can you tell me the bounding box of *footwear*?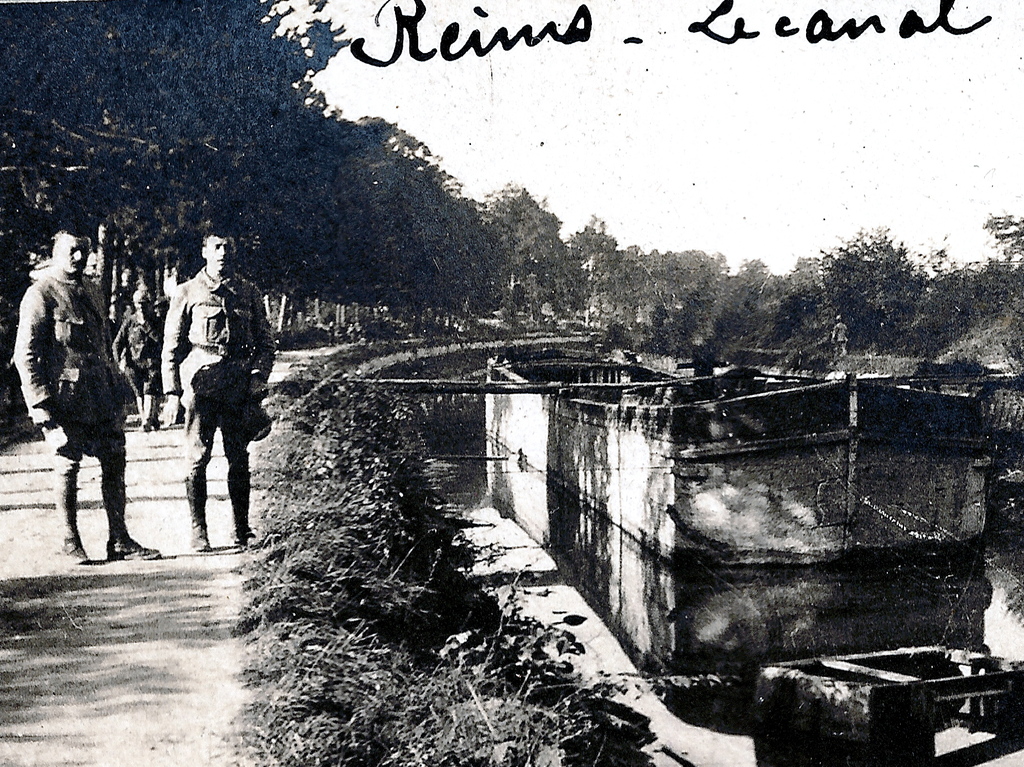
BBox(152, 408, 159, 430).
